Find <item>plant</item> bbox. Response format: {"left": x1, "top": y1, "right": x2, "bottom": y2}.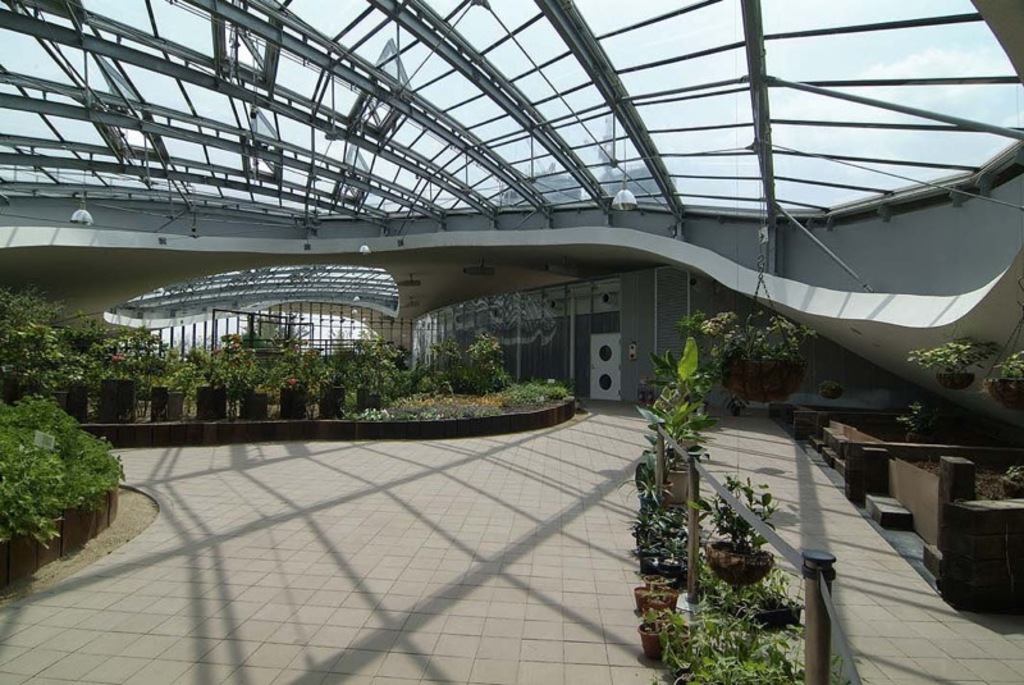
{"left": 897, "top": 401, "right": 938, "bottom": 435}.
